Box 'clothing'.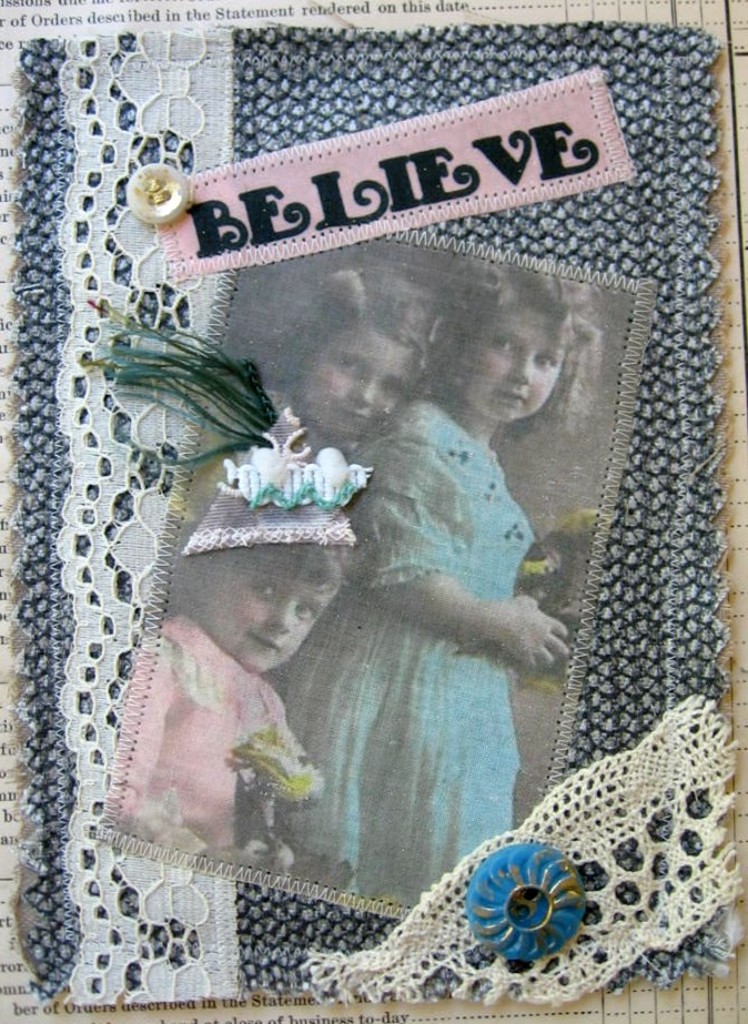
[283,403,532,903].
